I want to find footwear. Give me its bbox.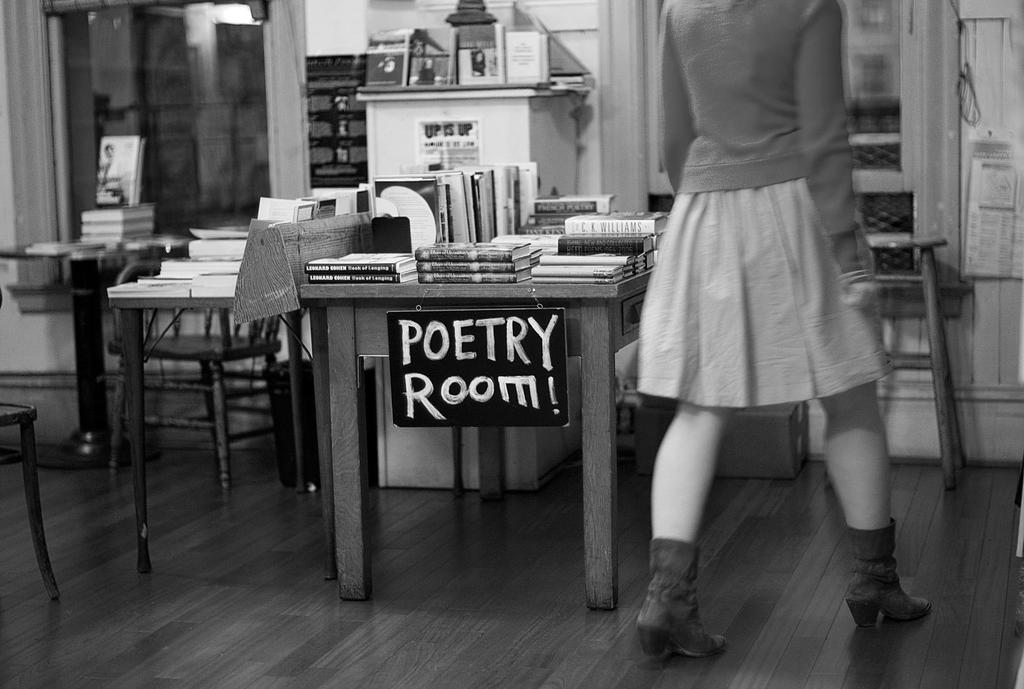
l=630, t=535, r=735, b=656.
